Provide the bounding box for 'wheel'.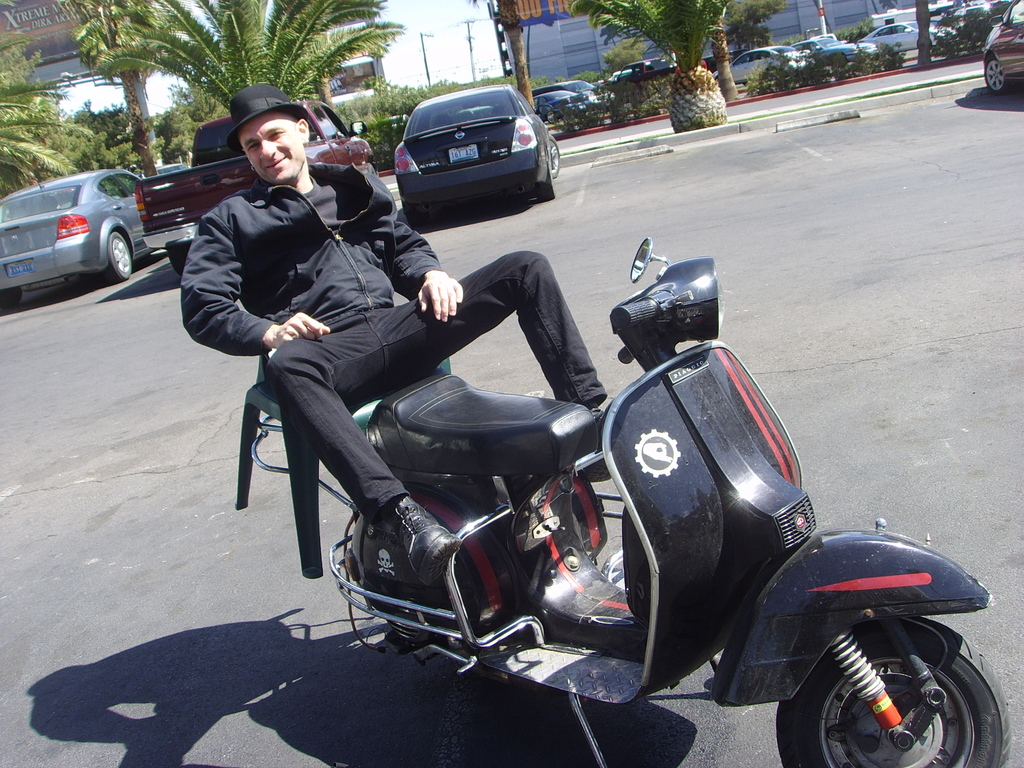
bbox=[982, 55, 1006, 95].
